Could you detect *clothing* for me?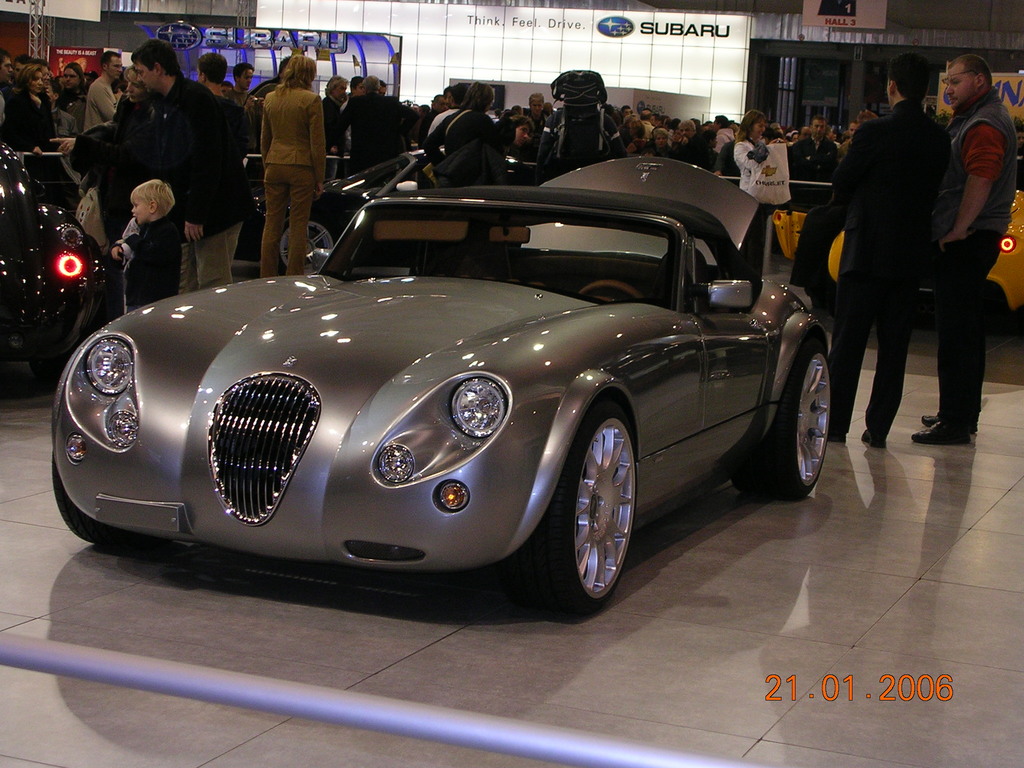
Detection result: (930,85,1019,446).
